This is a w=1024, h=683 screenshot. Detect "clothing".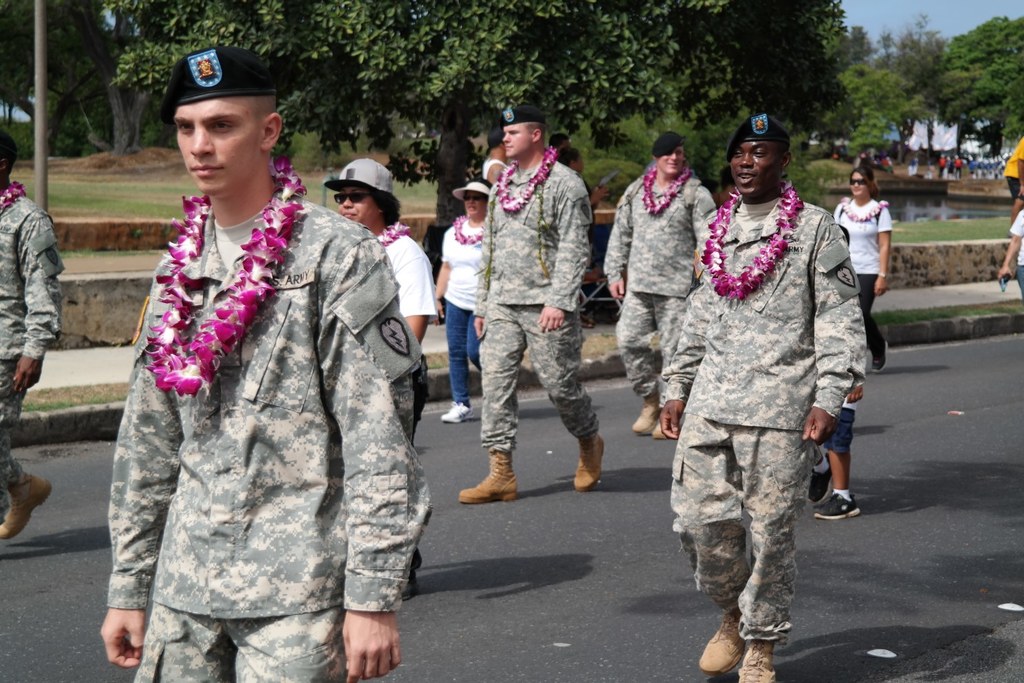
select_region(807, 383, 860, 453).
